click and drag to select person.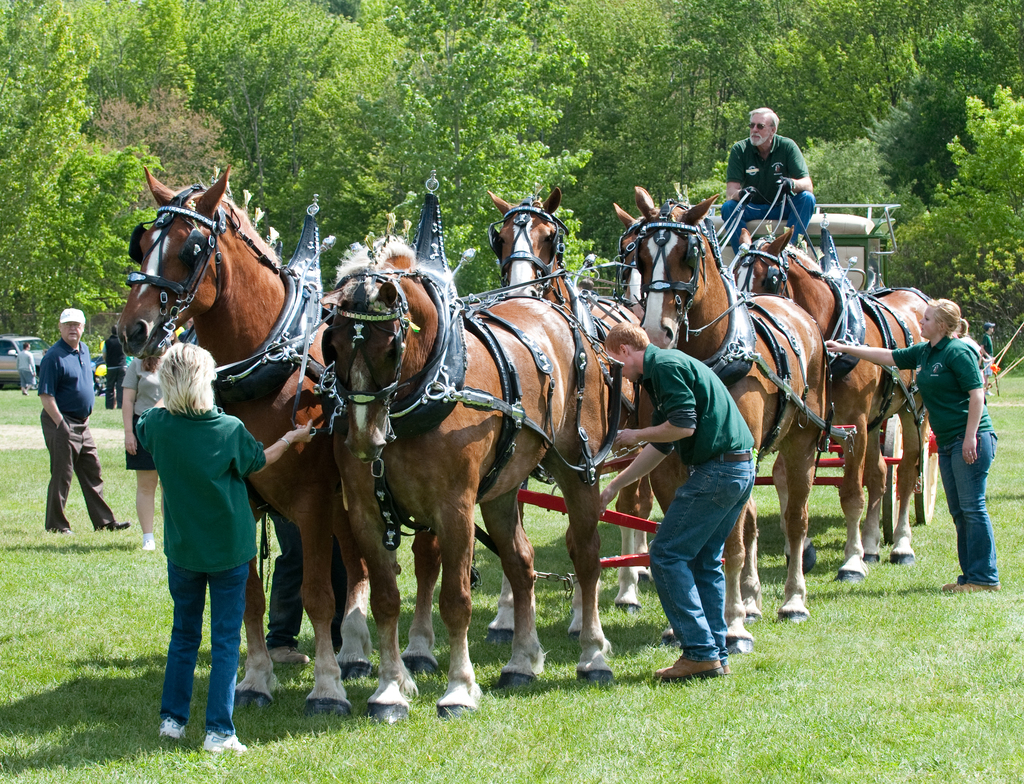
Selection: <box>102,324,129,409</box>.
